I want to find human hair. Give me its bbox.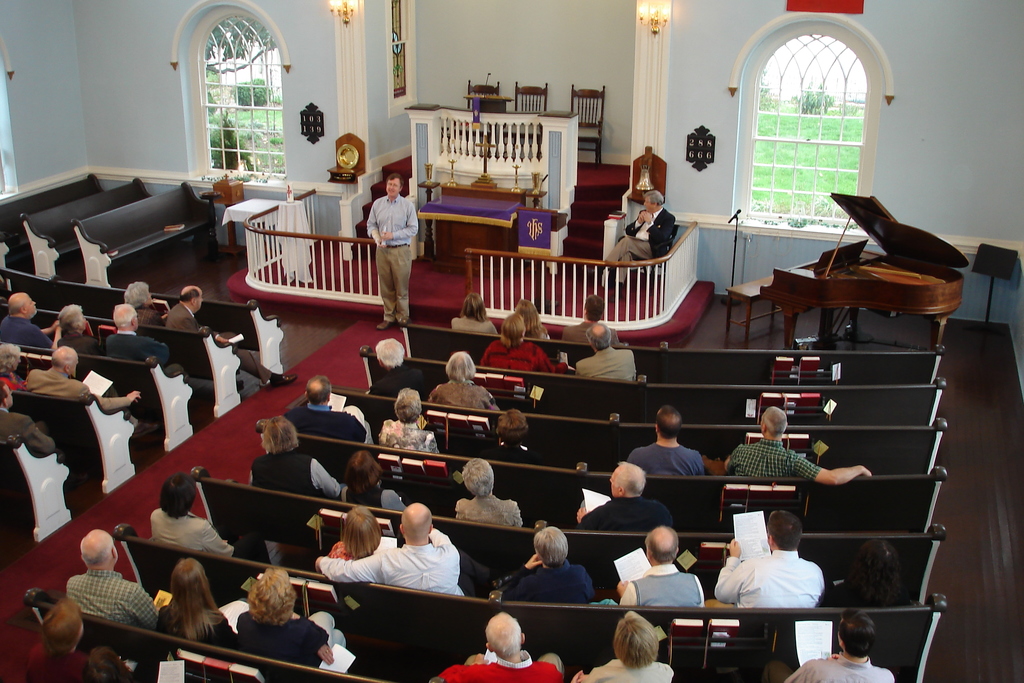
[x1=79, y1=531, x2=115, y2=566].
